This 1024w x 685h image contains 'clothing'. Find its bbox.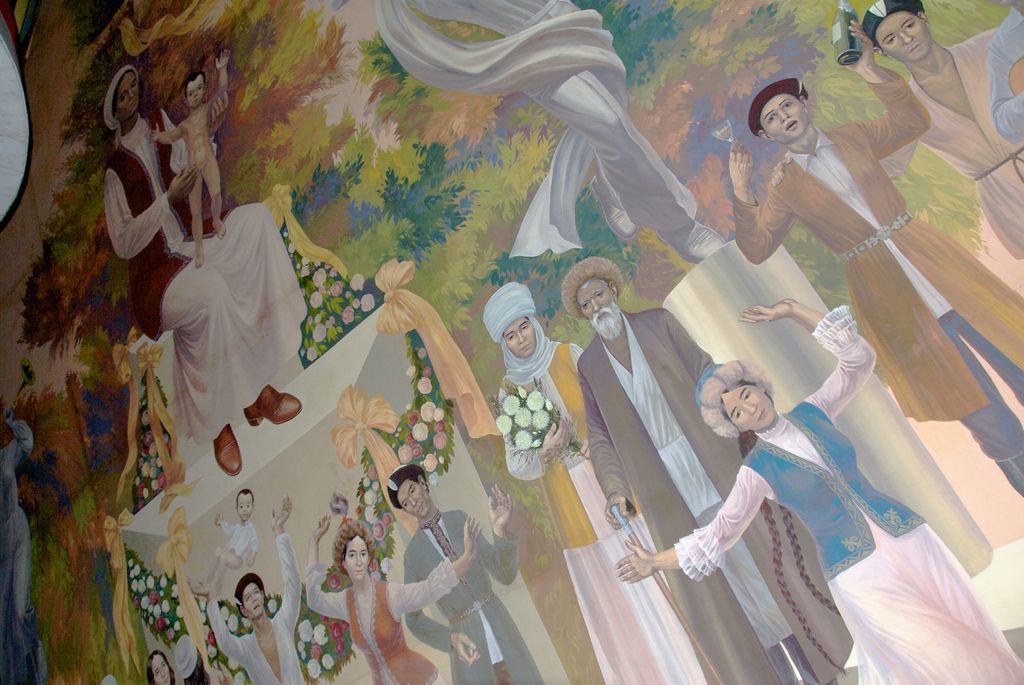
591, 308, 855, 684.
